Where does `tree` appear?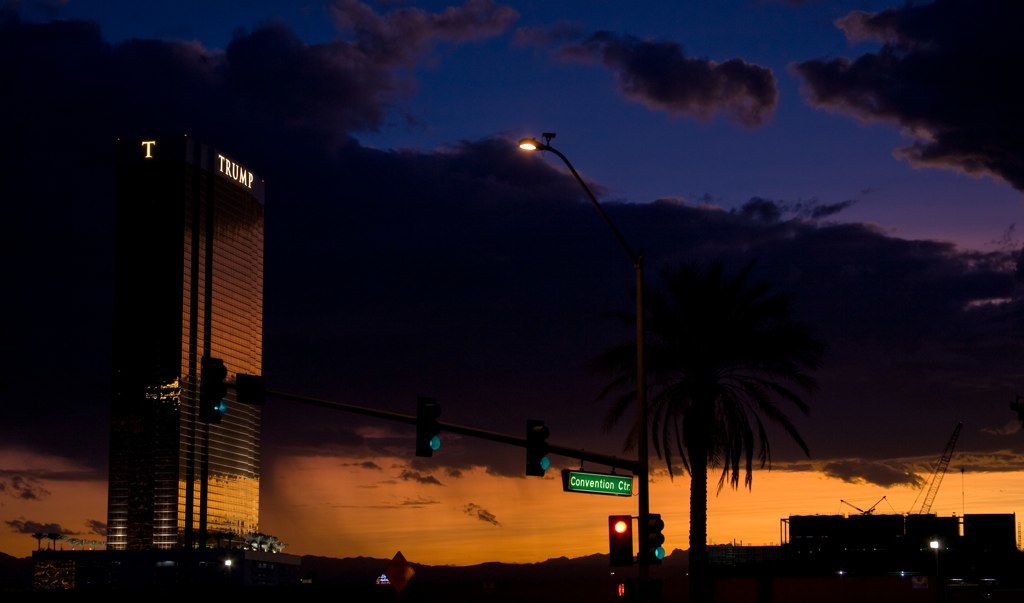
Appears at rect(628, 368, 811, 553).
